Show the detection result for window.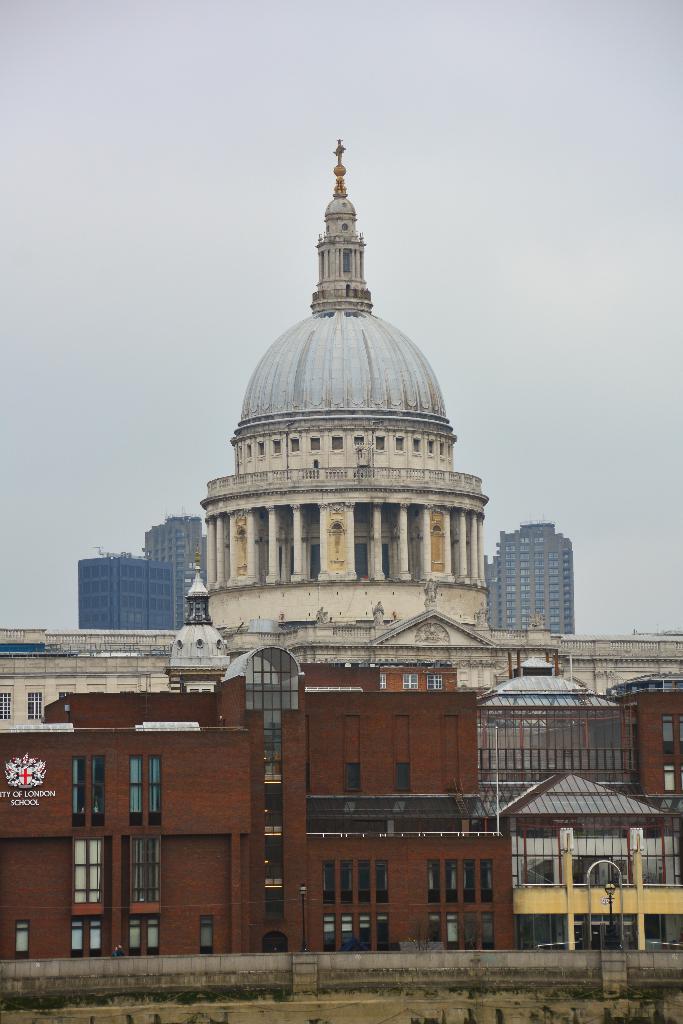
crop(245, 648, 302, 920).
